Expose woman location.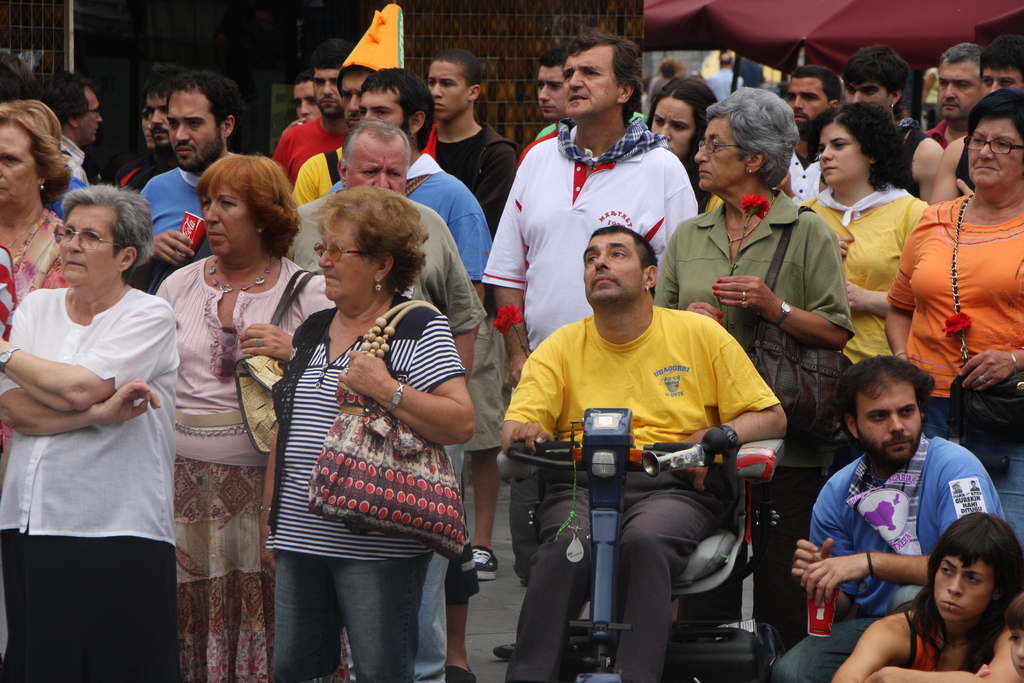
Exposed at pyautogui.locateOnScreen(0, 180, 188, 682).
